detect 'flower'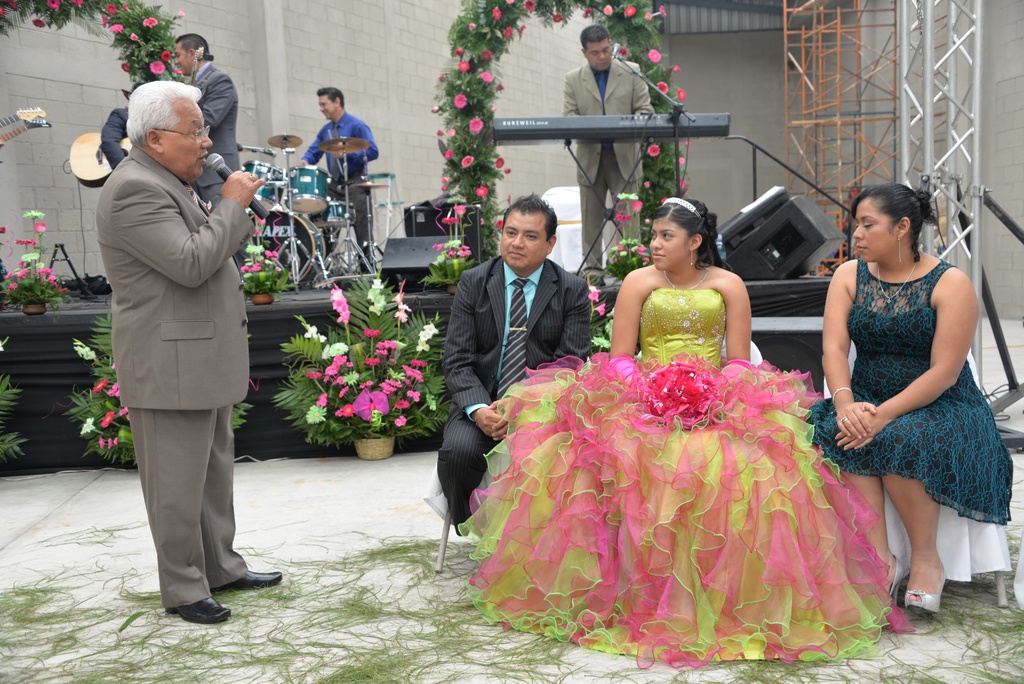
<bbox>452, 92, 467, 107</bbox>
